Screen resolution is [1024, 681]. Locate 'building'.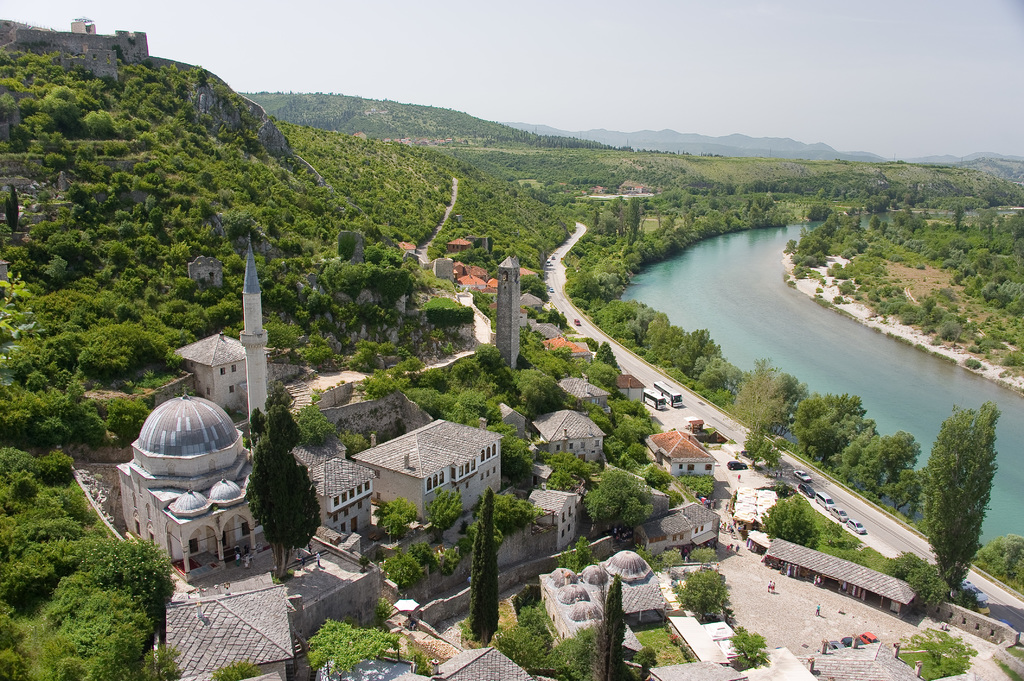
[x1=298, y1=457, x2=378, y2=529].
